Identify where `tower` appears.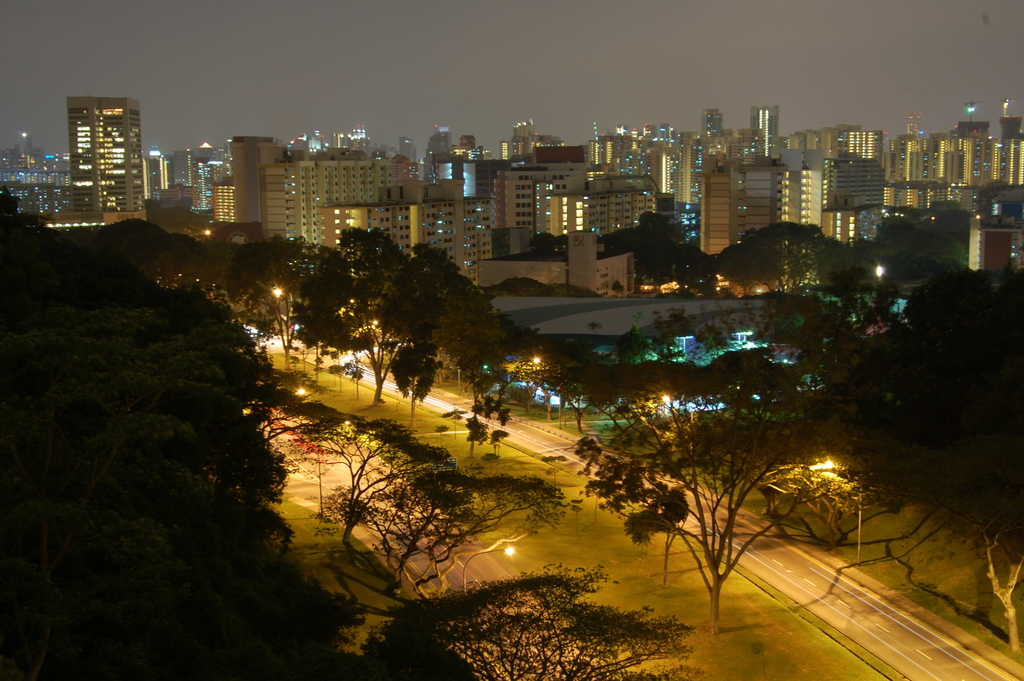
Appears at bbox=(225, 127, 283, 231).
